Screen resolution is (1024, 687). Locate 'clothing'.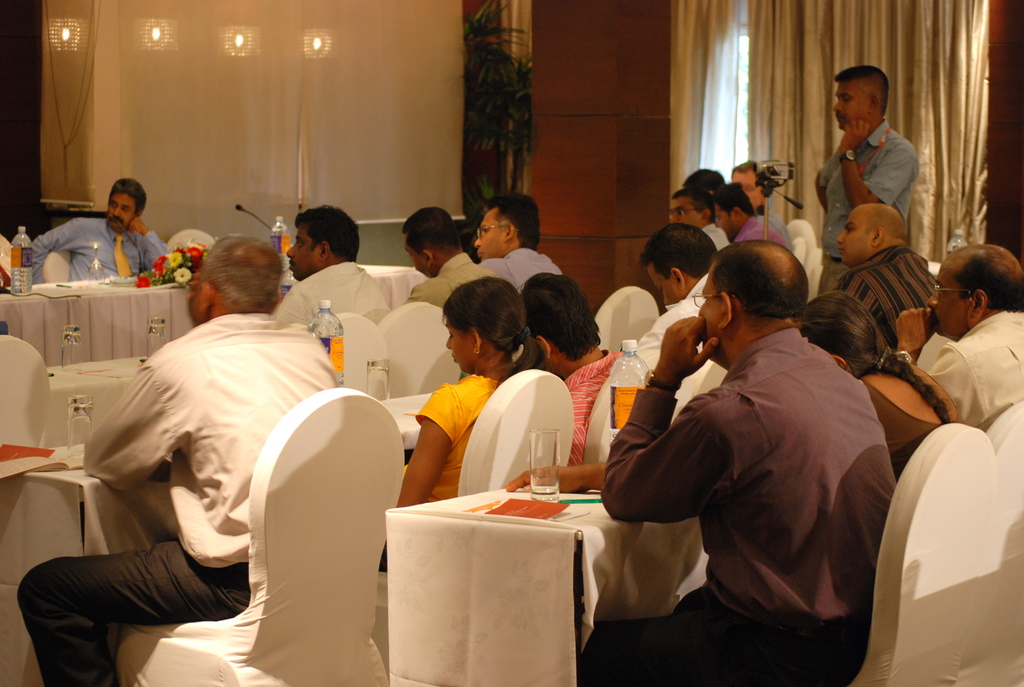
<box>815,116,920,291</box>.
